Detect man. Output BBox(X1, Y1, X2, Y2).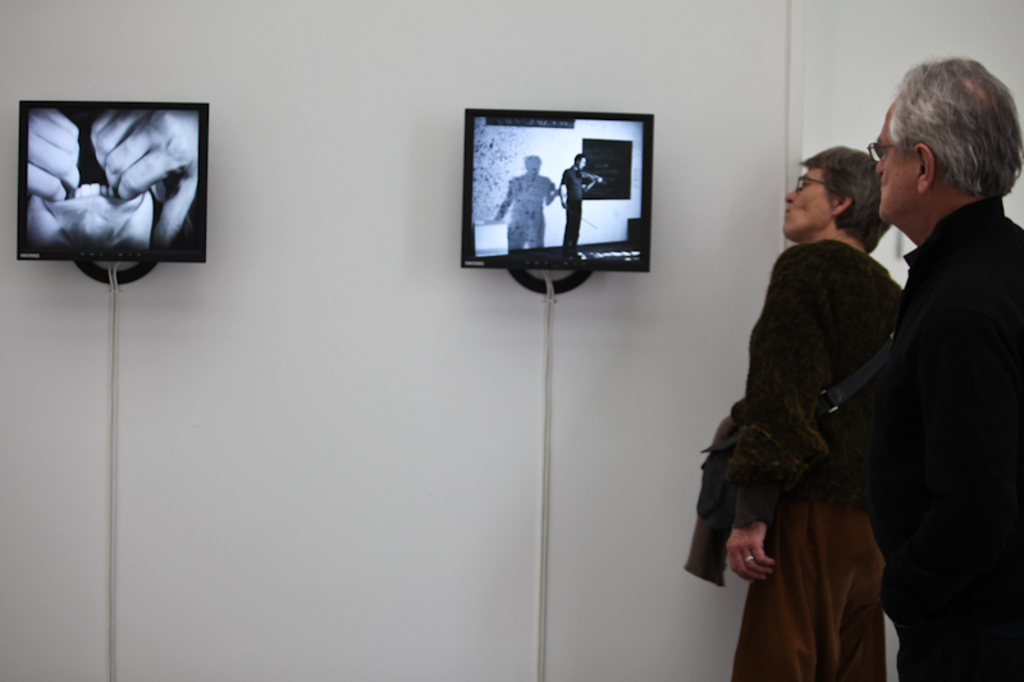
BBox(553, 154, 599, 248).
